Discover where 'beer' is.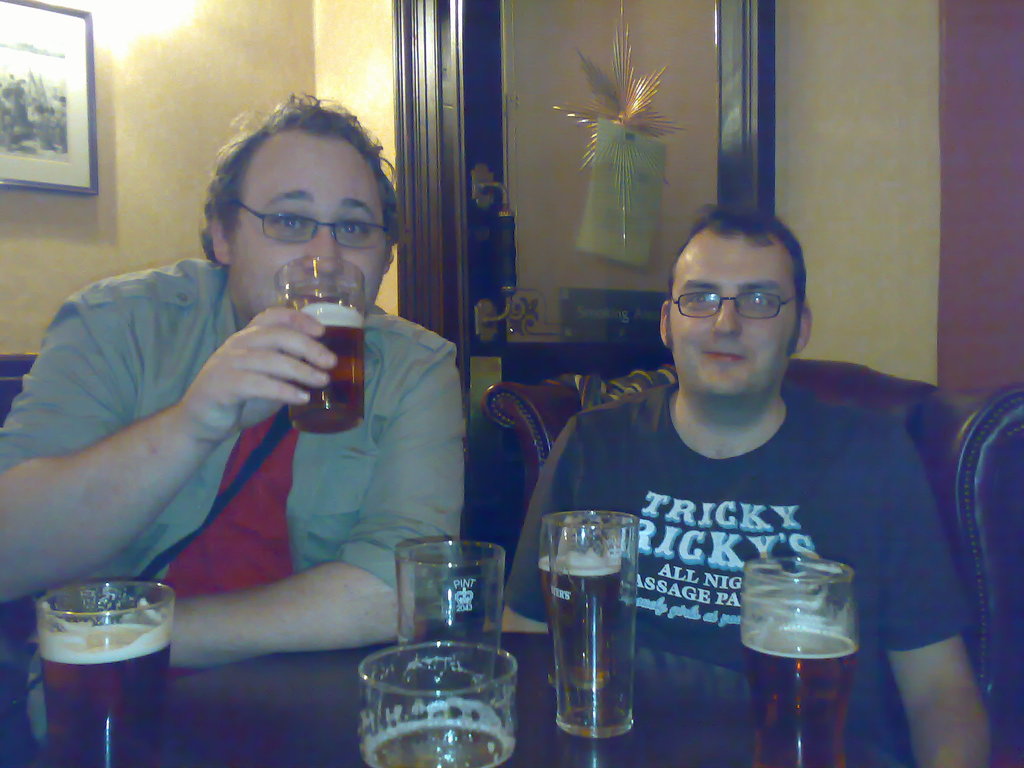
Discovered at bbox(38, 582, 172, 767).
